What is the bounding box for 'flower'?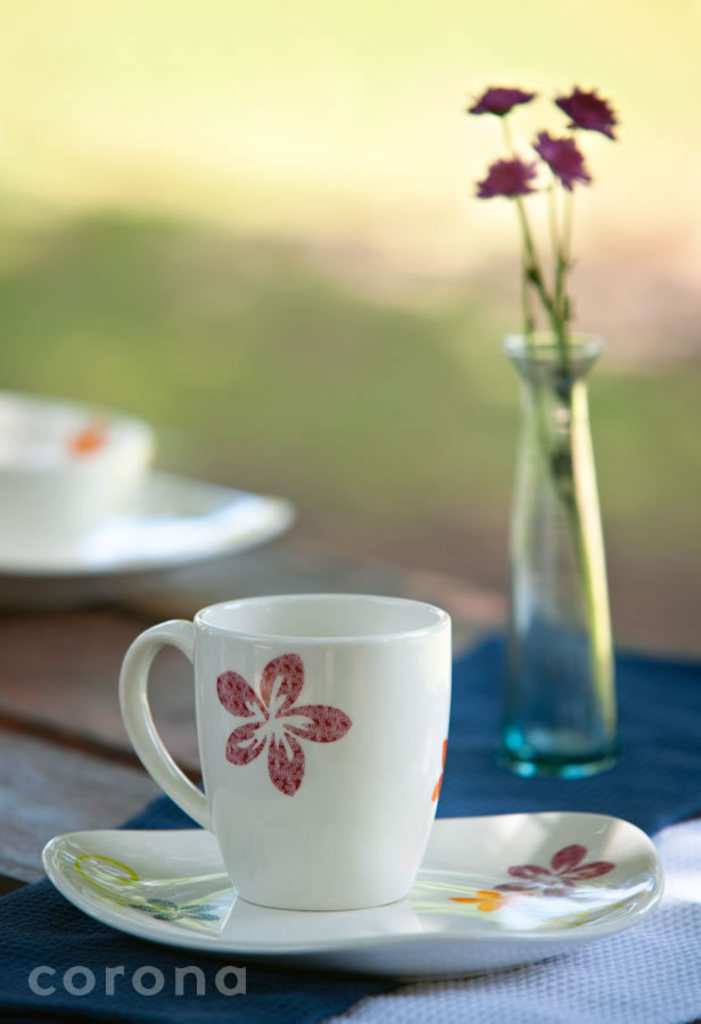
pyautogui.locateOnScreen(468, 82, 534, 121).
